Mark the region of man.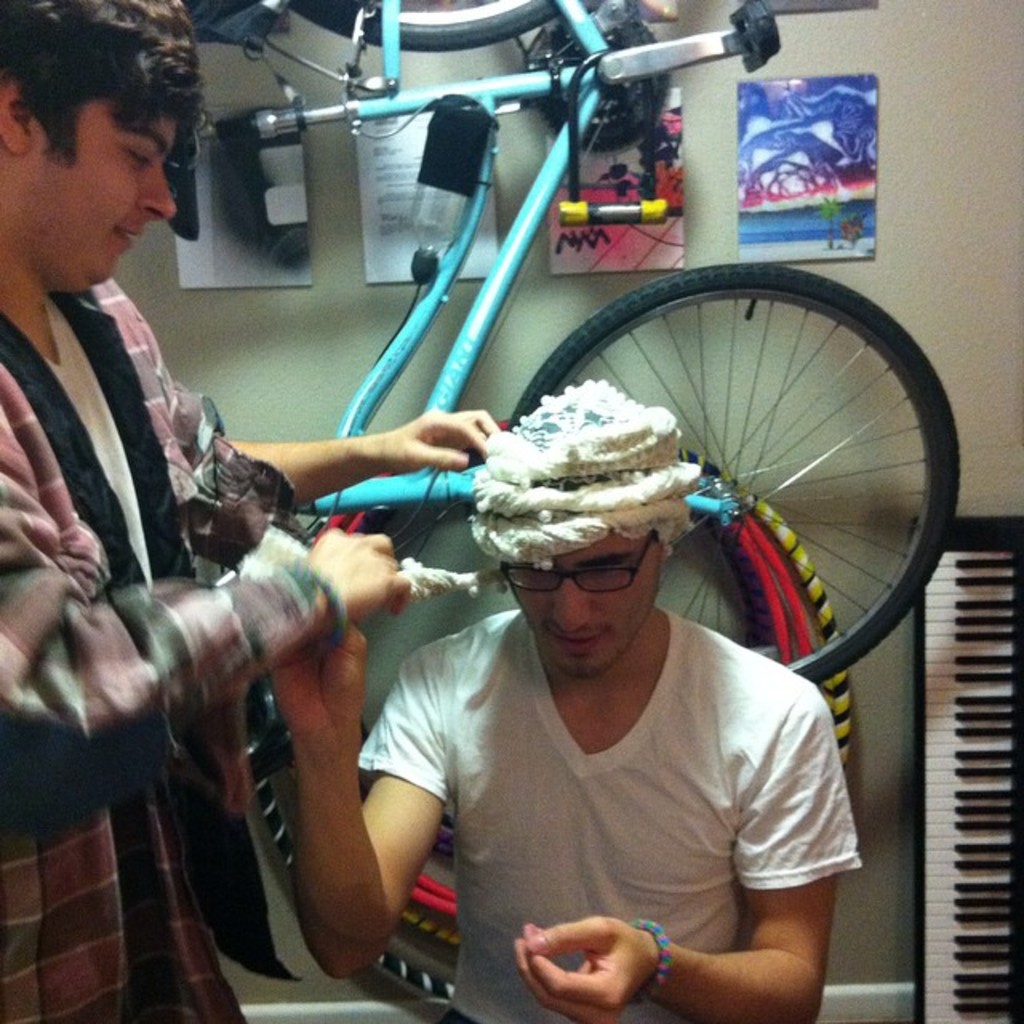
Region: [left=0, top=0, right=502, bottom=1022].
